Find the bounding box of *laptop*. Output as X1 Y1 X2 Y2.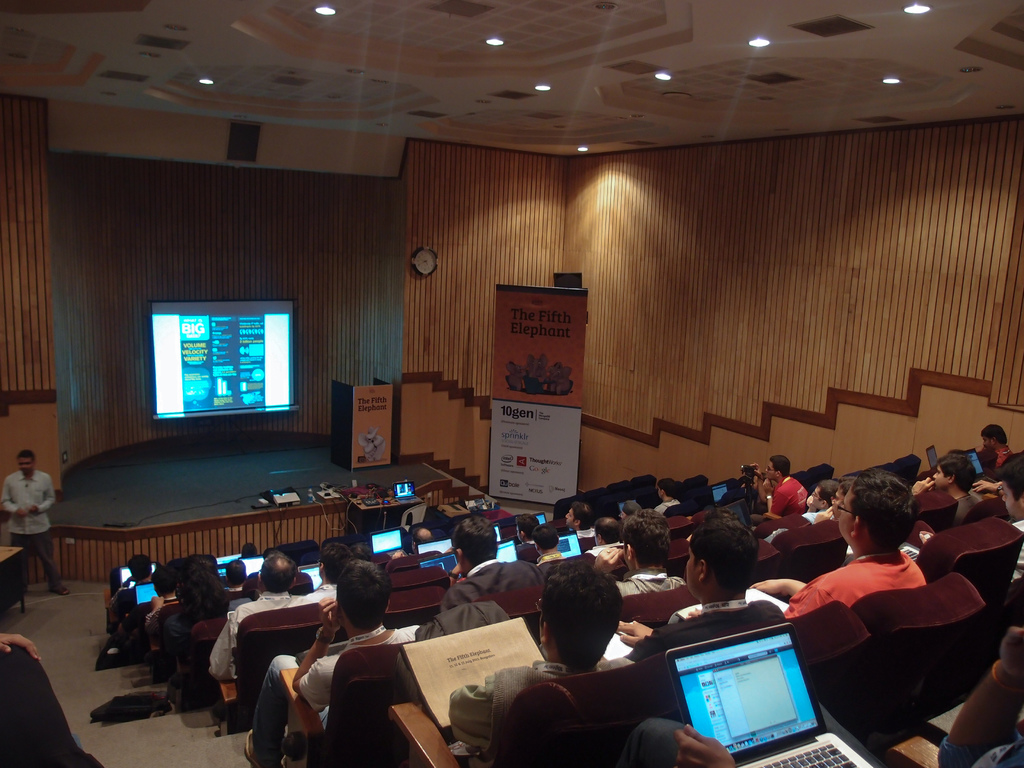
496 538 518 560.
